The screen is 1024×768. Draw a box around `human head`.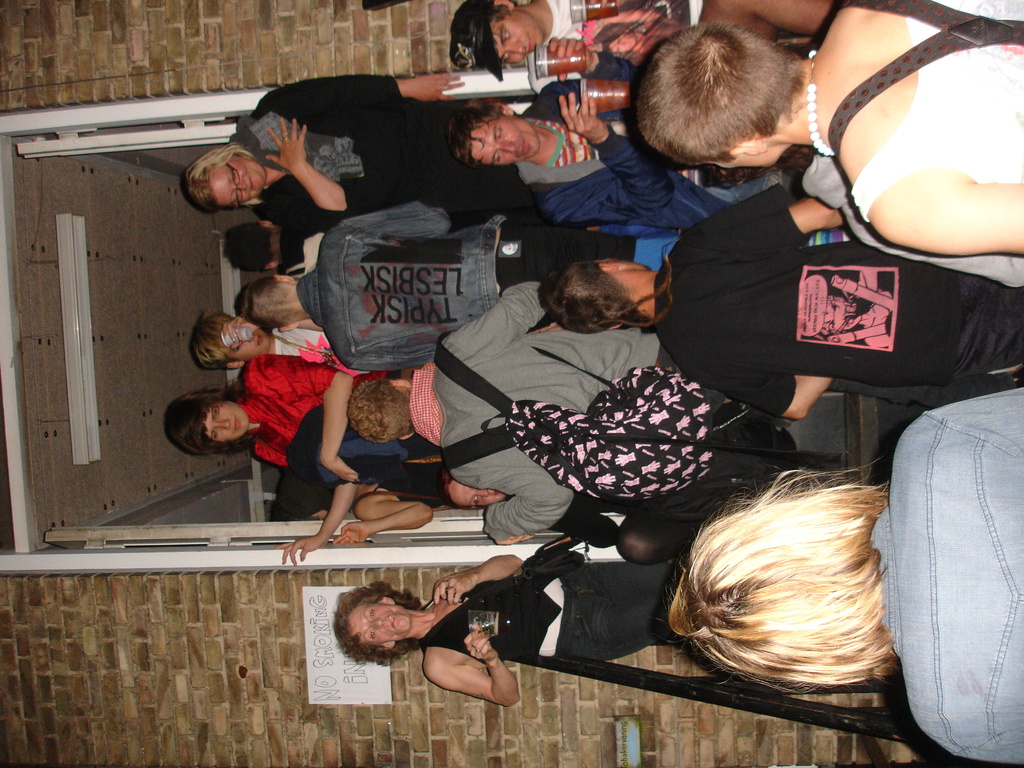
<region>591, 20, 642, 53</region>.
